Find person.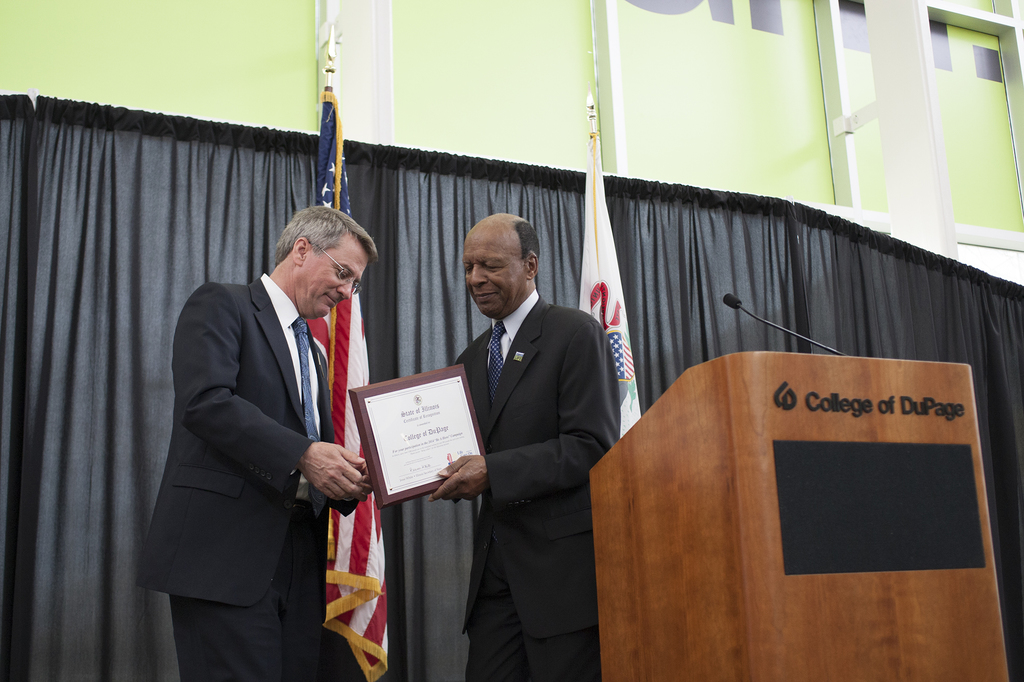
bbox=[133, 208, 381, 679].
